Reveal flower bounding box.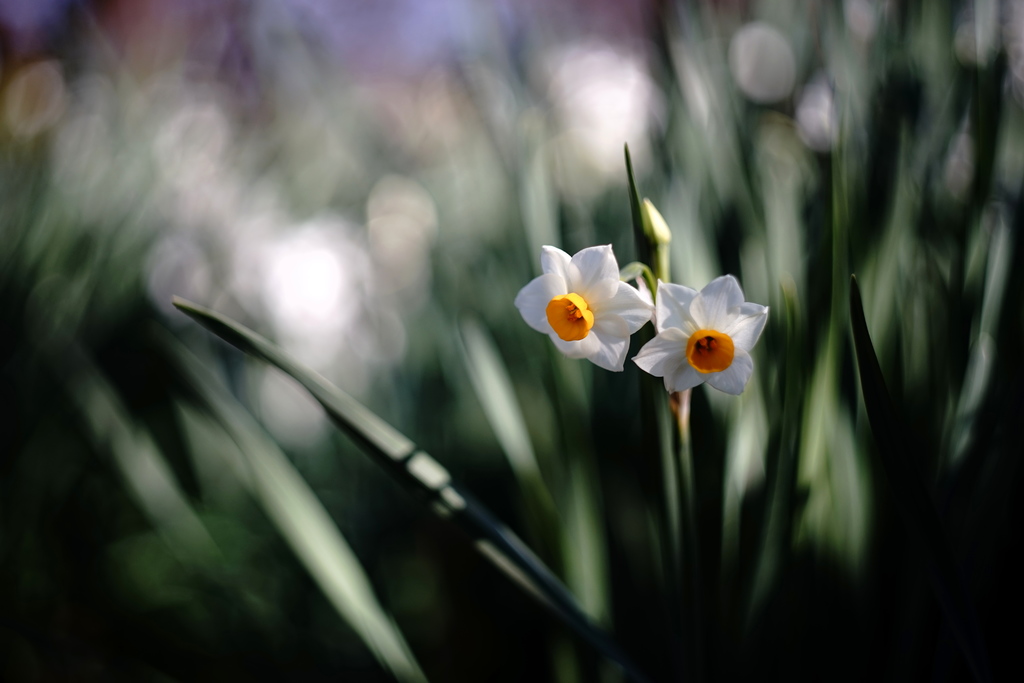
Revealed: {"left": 515, "top": 242, "right": 653, "bottom": 373}.
